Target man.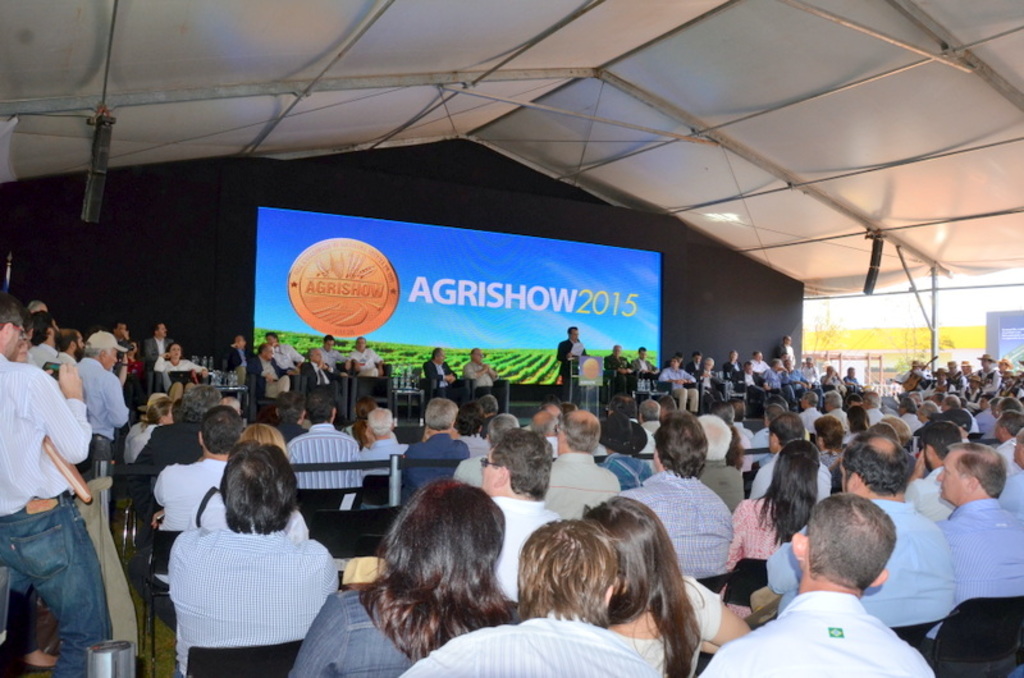
Target region: 630/349/662/385.
